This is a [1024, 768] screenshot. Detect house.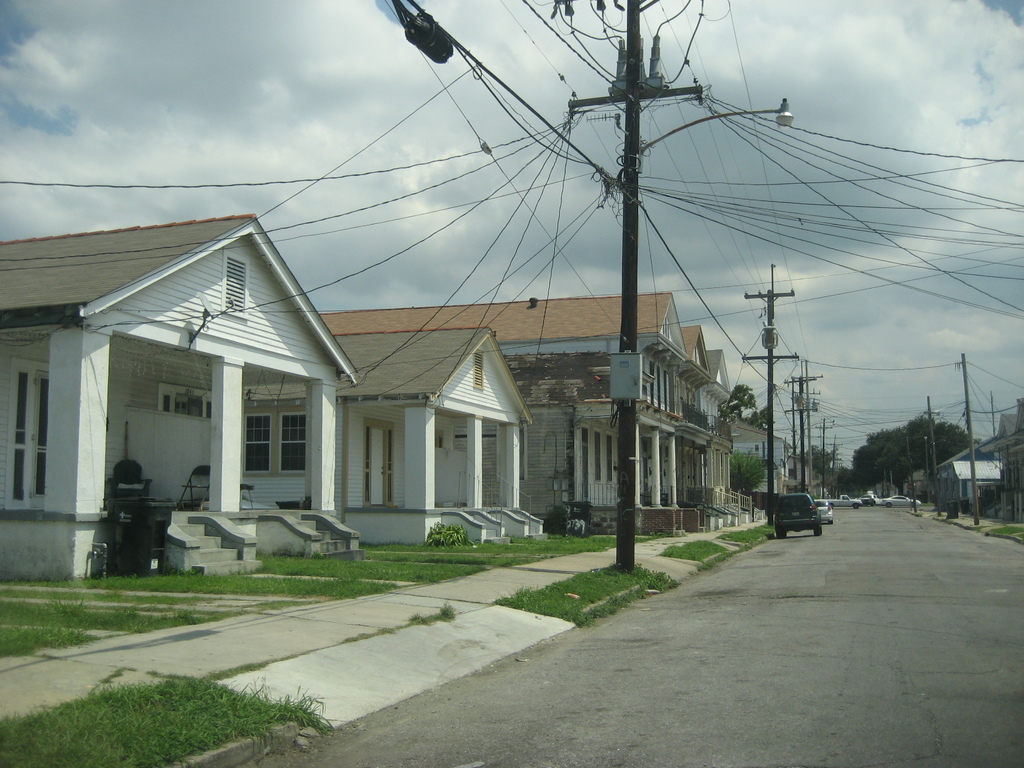
x1=3 y1=219 x2=362 y2=583.
